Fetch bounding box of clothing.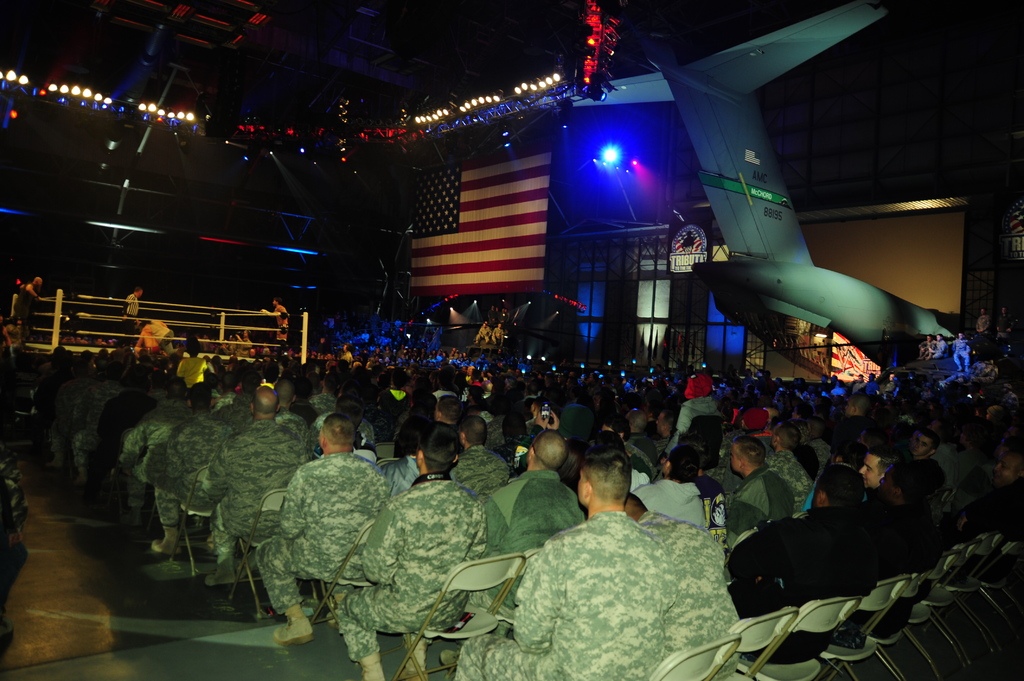
Bbox: crop(995, 314, 1014, 337).
